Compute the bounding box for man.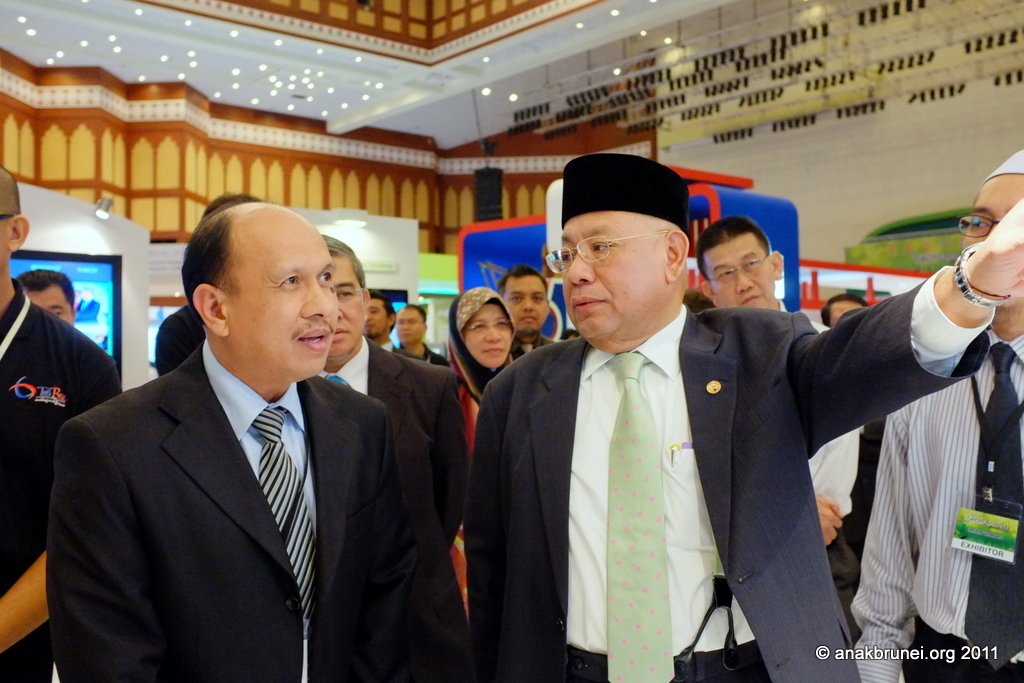
x1=395 y1=300 x2=449 y2=366.
